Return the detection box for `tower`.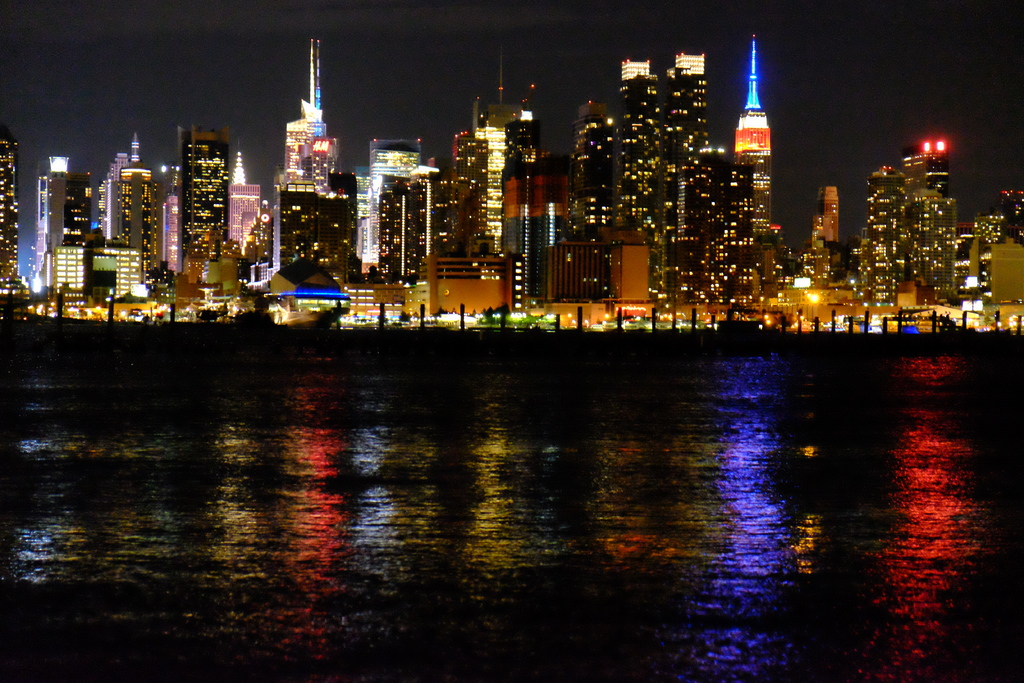
(x1=818, y1=185, x2=836, y2=238).
